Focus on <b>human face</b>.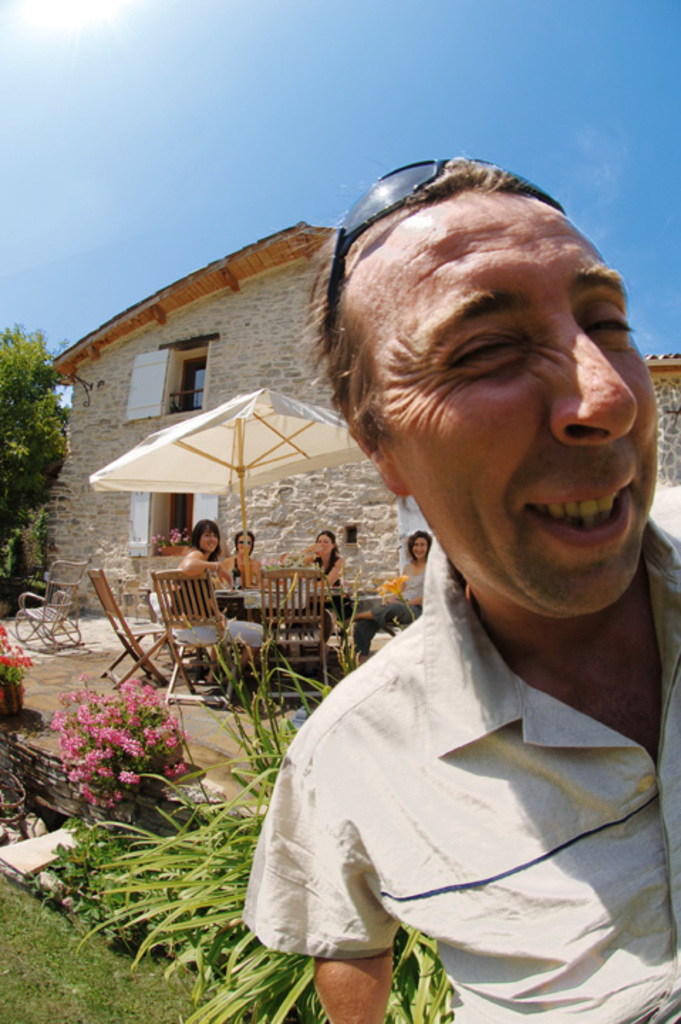
Focused at rect(314, 536, 327, 553).
